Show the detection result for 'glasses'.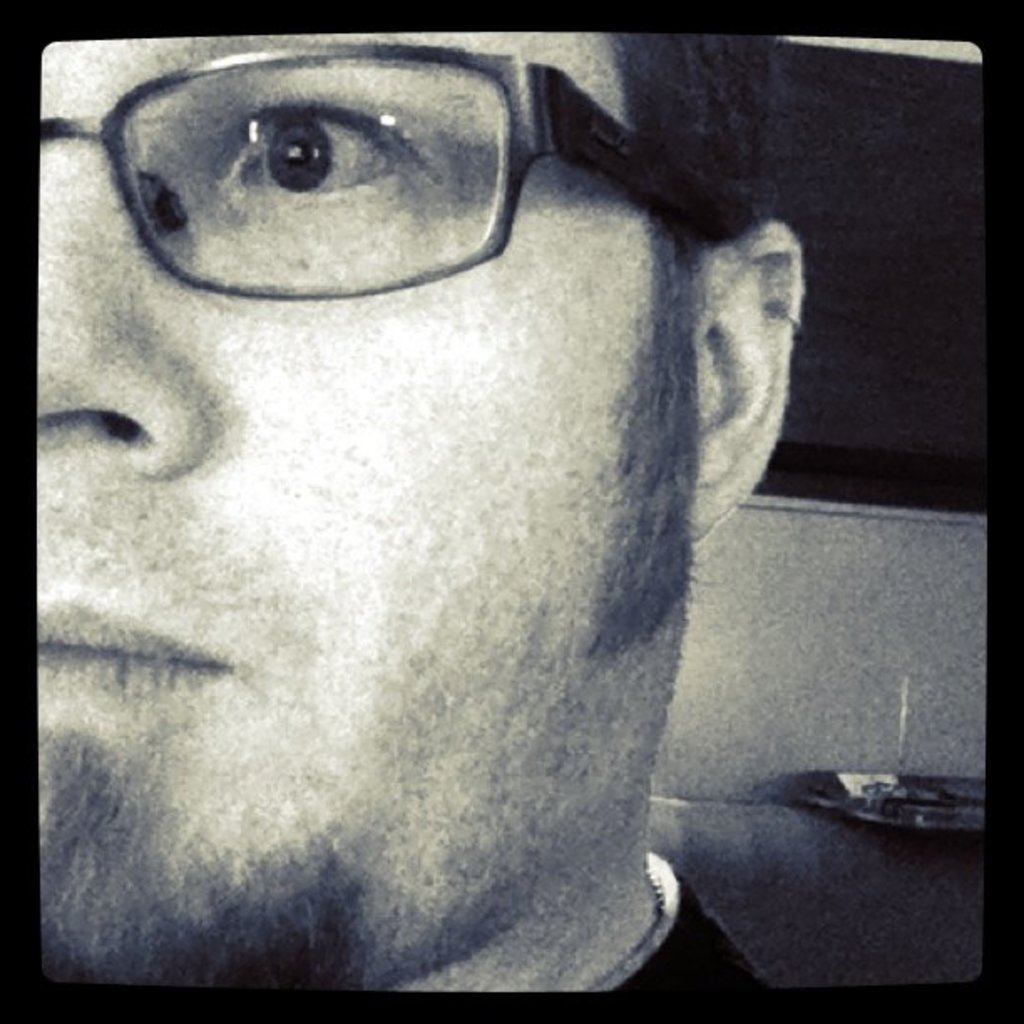
<bbox>0, 69, 733, 320</bbox>.
